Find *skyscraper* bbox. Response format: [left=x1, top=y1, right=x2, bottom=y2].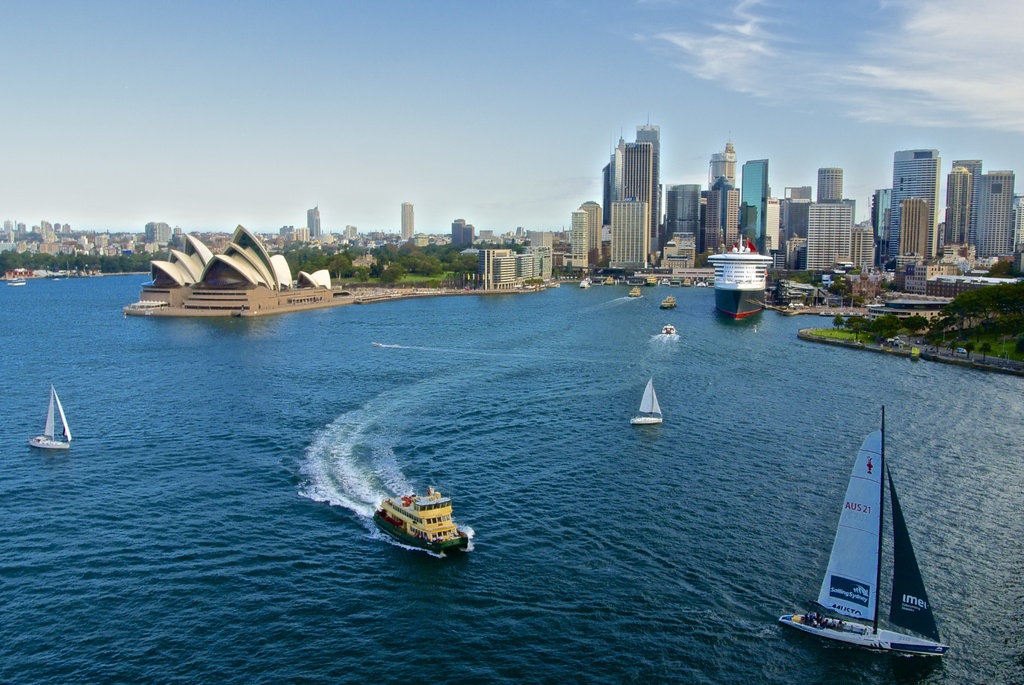
[left=637, top=114, right=659, bottom=256].
